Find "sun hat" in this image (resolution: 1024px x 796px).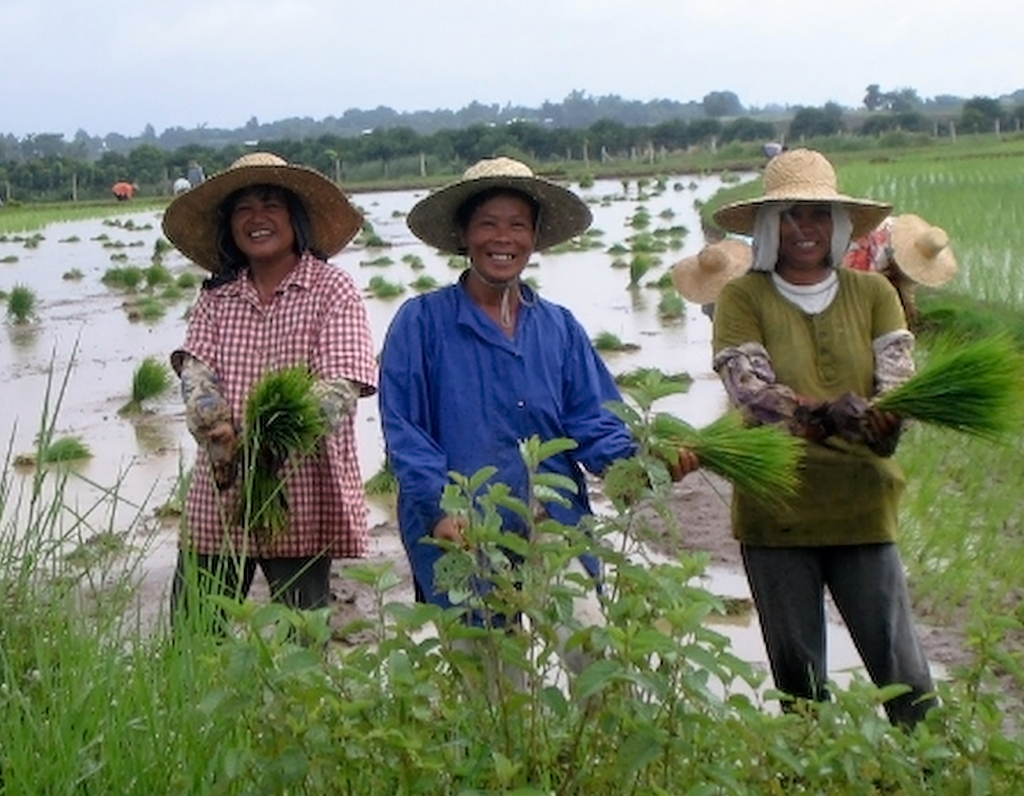
<bbox>163, 150, 376, 283</bbox>.
